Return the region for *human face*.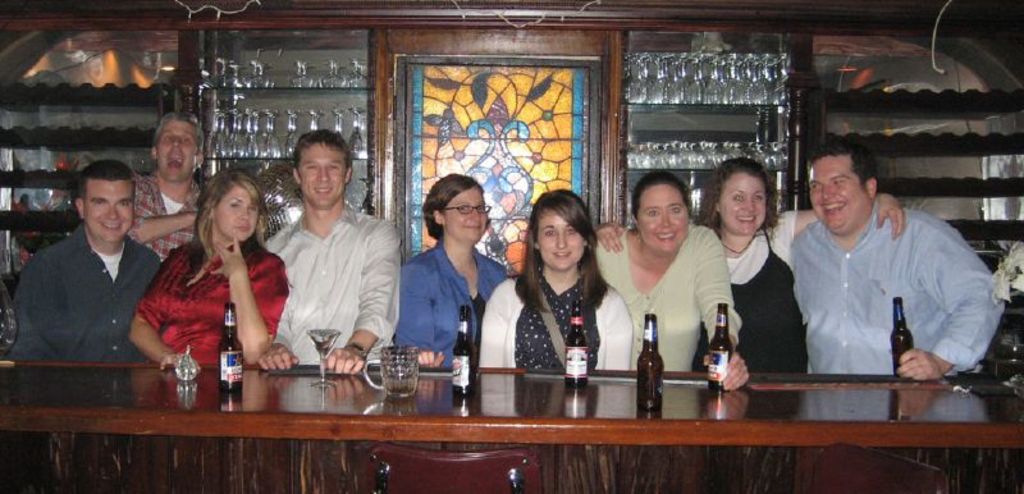
<box>154,123,202,186</box>.
